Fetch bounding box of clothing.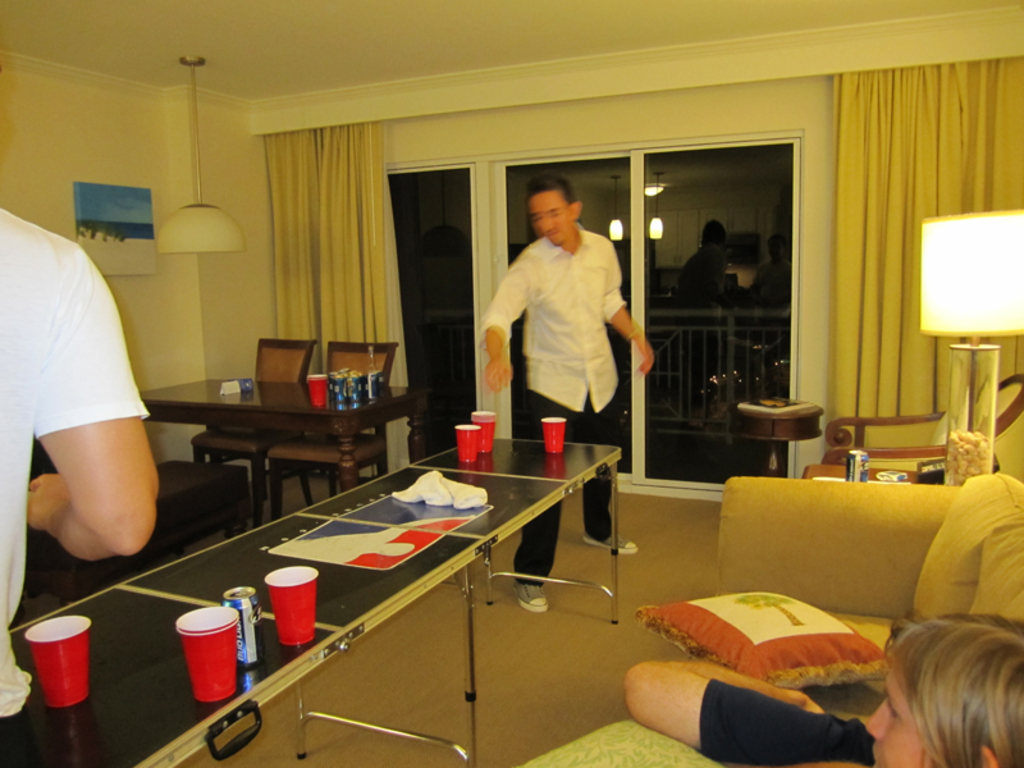
Bbox: [left=692, top=684, right=887, bottom=767].
